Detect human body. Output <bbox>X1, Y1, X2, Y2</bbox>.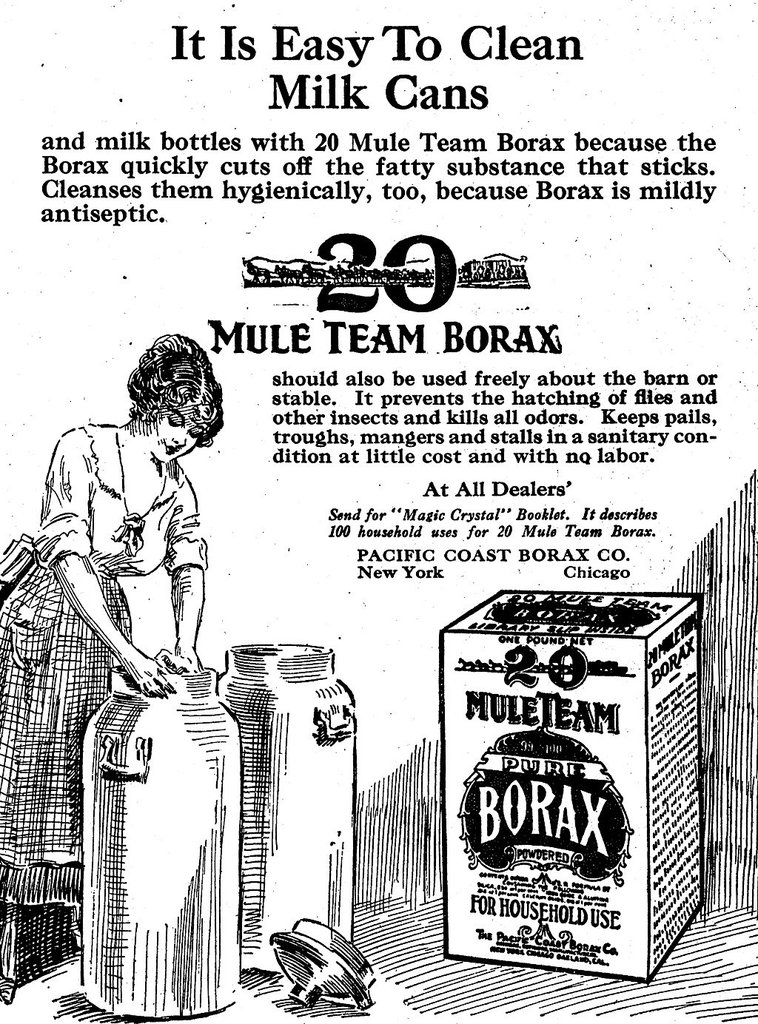
<bbox>0, 419, 213, 1006</bbox>.
